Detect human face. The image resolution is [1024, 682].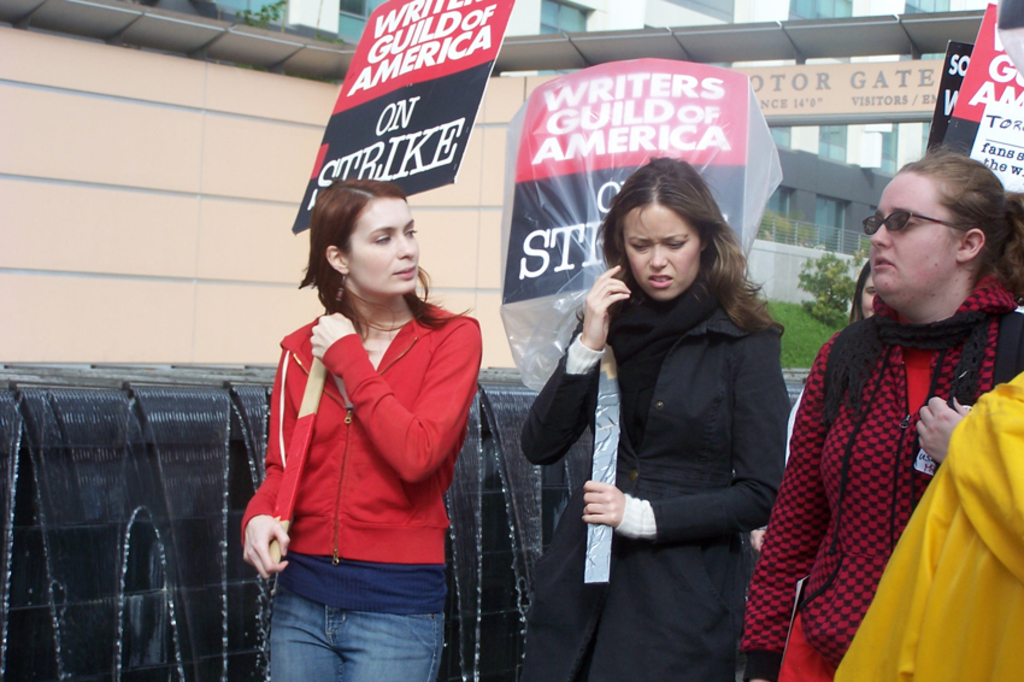
<bbox>620, 206, 700, 300</bbox>.
